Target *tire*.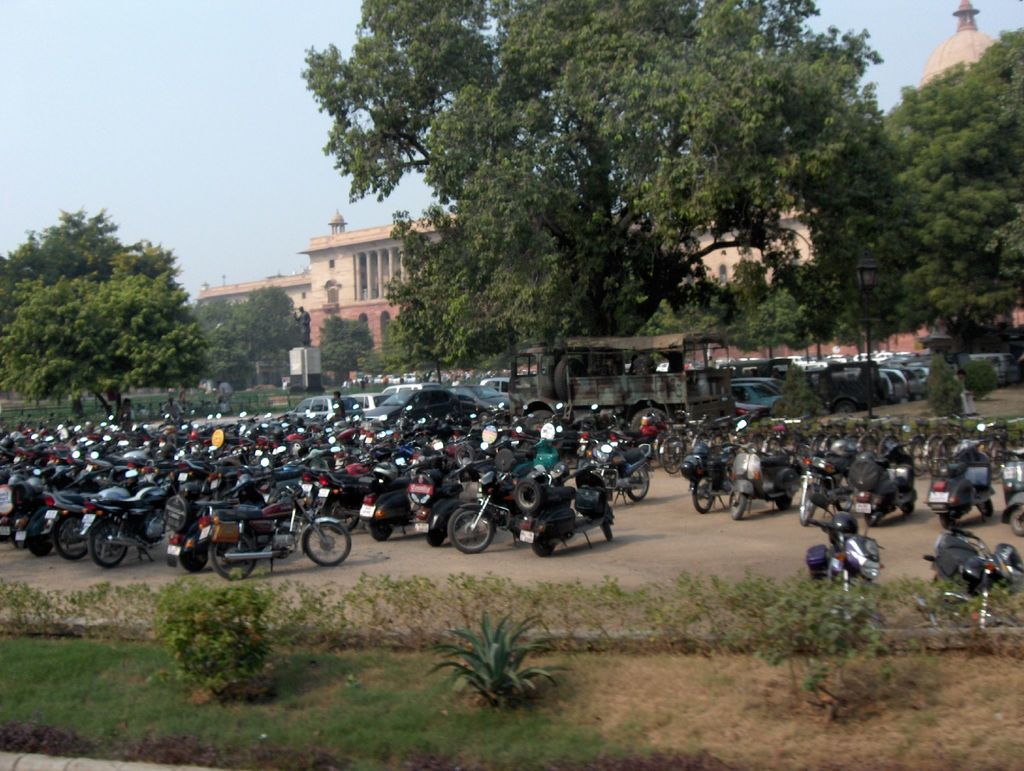
Target region: x1=978, y1=441, x2=1008, y2=482.
